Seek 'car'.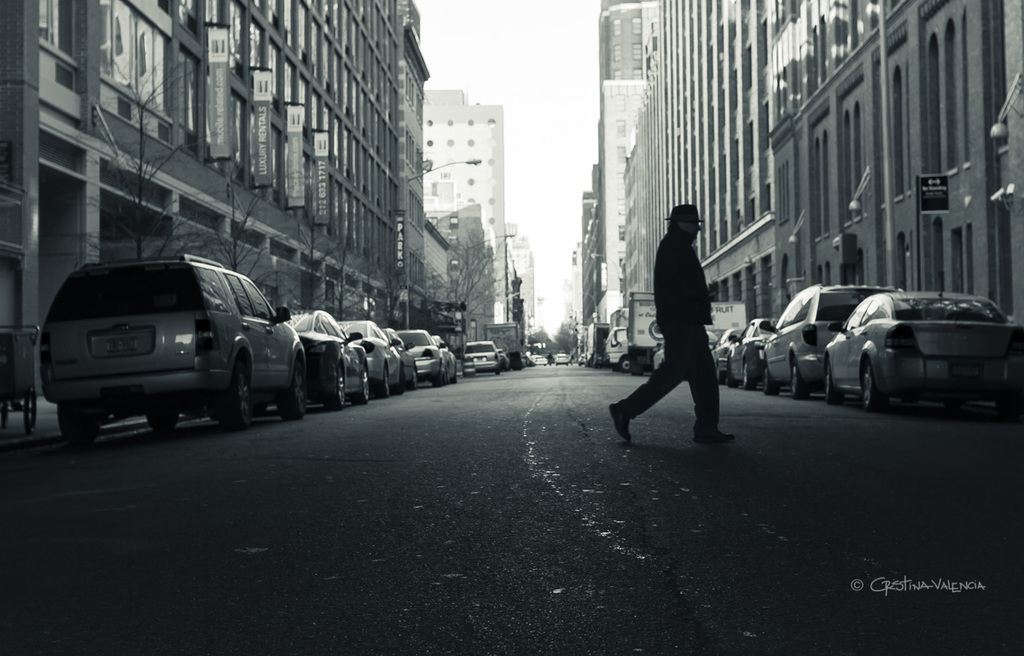
l=723, t=310, r=771, b=380.
